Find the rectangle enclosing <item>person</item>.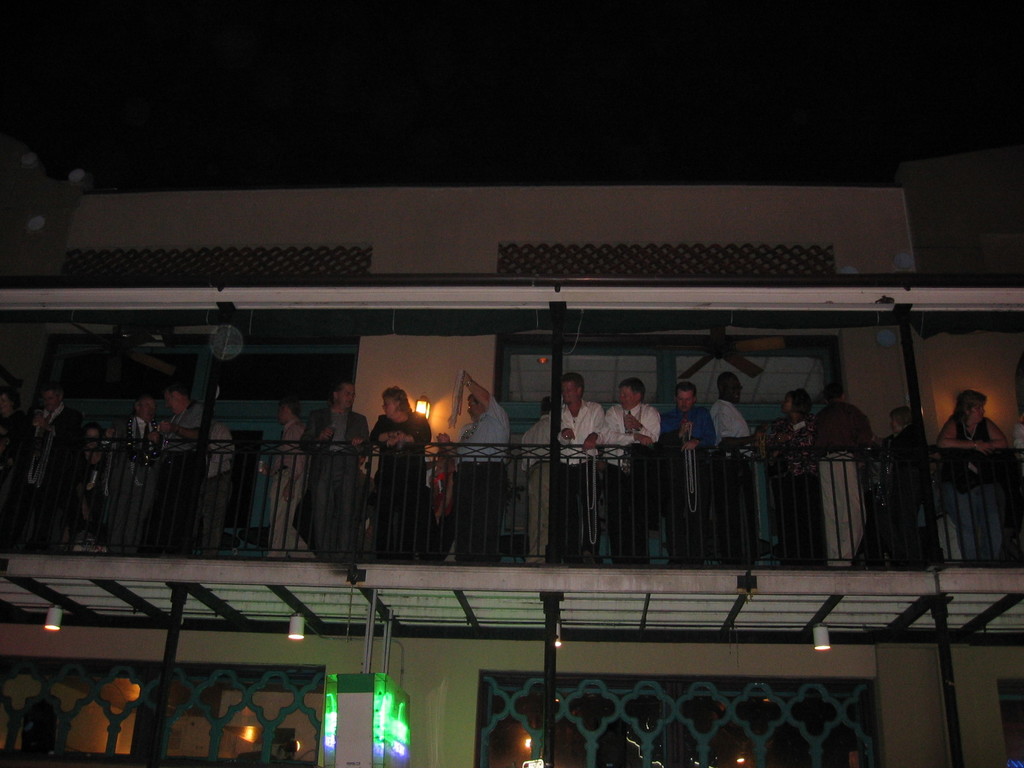
crop(27, 388, 86, 553).
